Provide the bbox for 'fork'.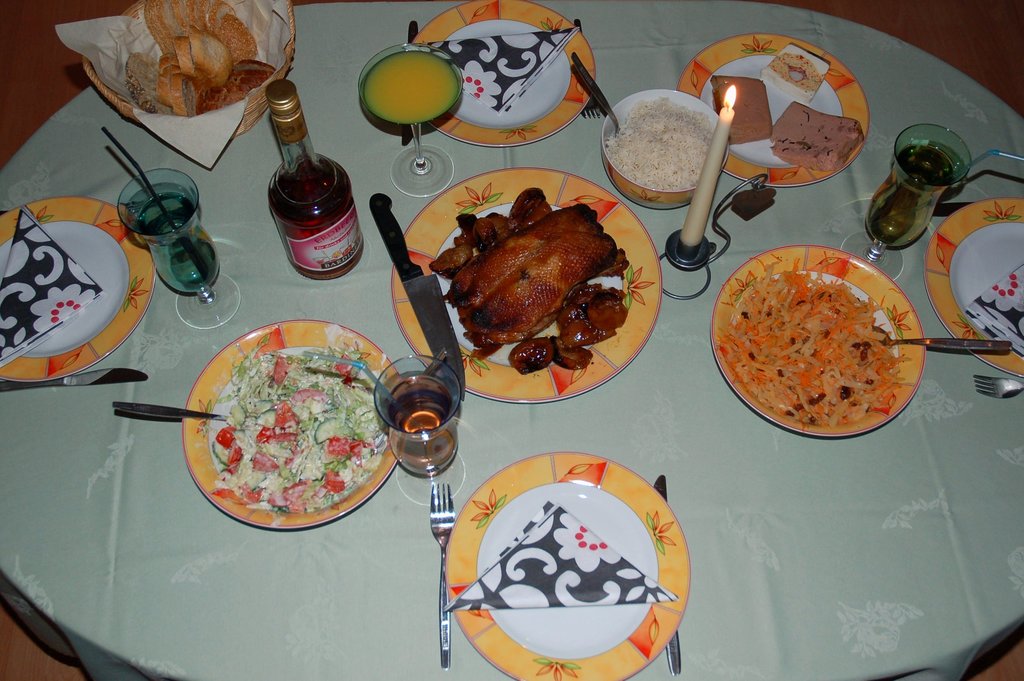
pyautogui.locateOnScreen(573, 19, 600, 117).
